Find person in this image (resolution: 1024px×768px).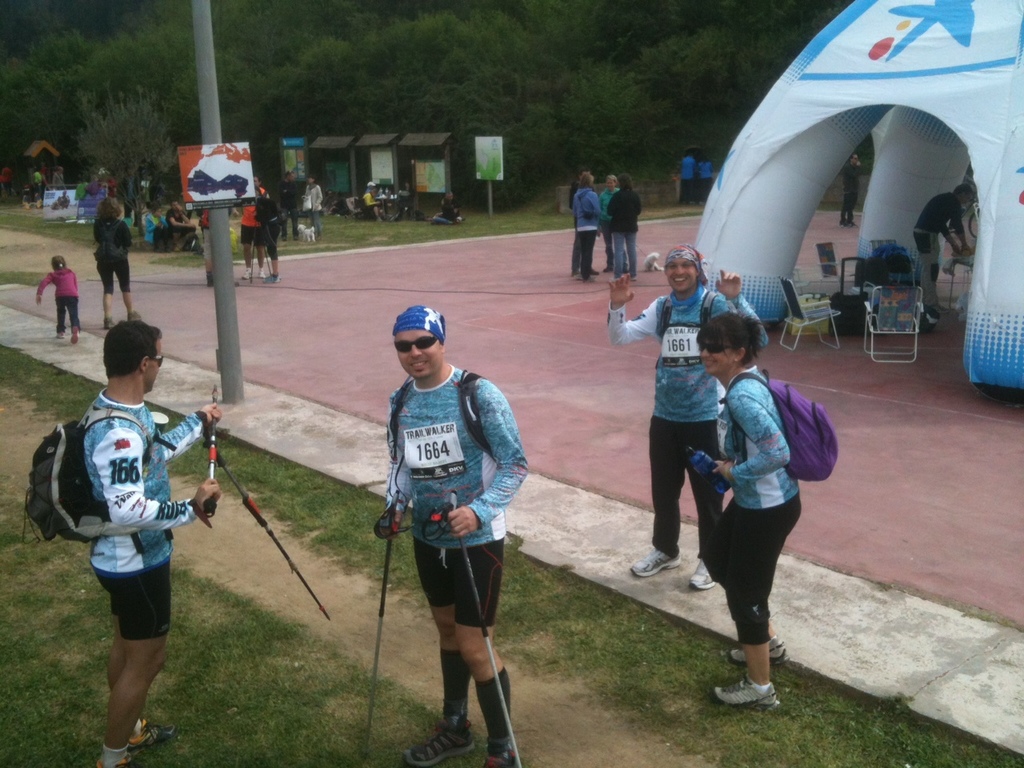
{"x1": 303, "y1": 174, "x2": 324, "y2": 240}.
